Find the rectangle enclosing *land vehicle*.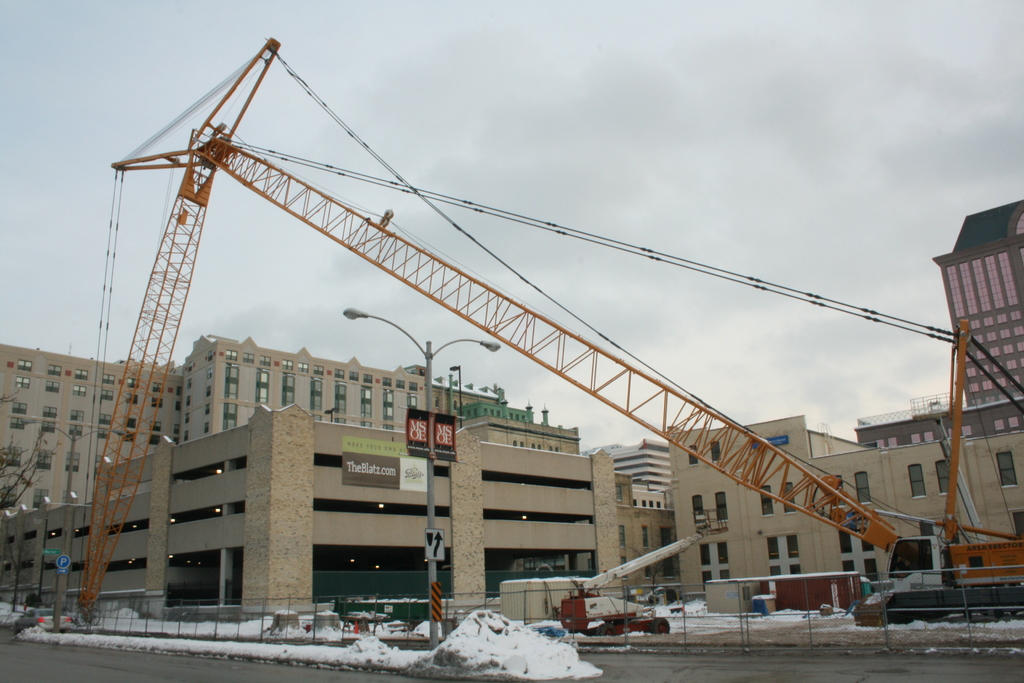
l=888, t=534, r=1023, b=595.
